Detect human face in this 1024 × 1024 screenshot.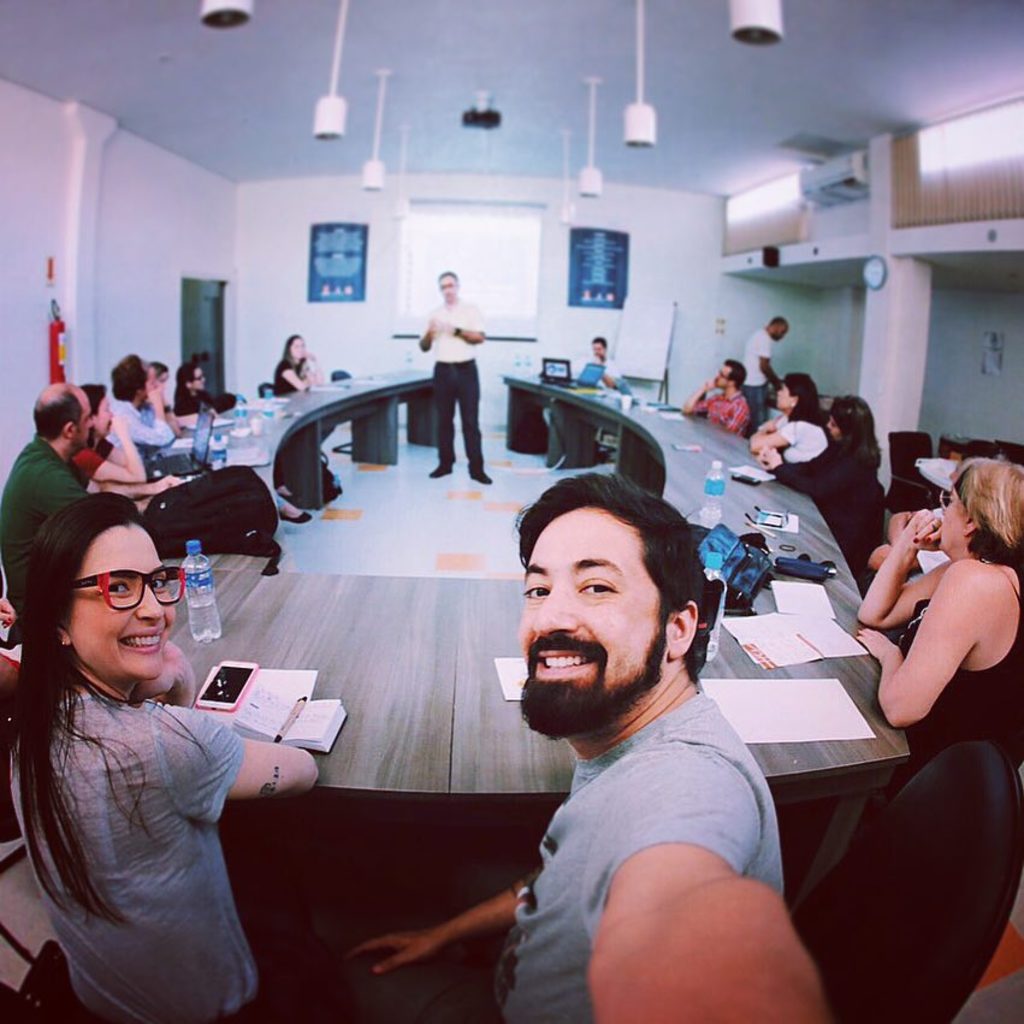
Detection: {"left": 771, "top": 318, "right": 786, "bottom": 348}.
